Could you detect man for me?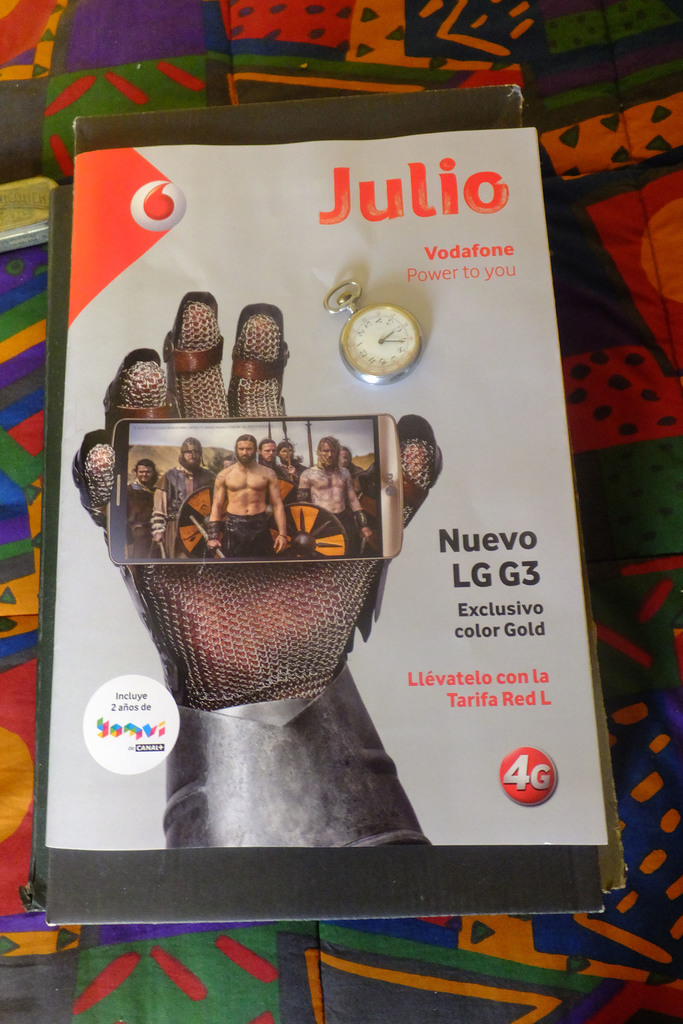
Detection result: [257, 439, 297, 558].
